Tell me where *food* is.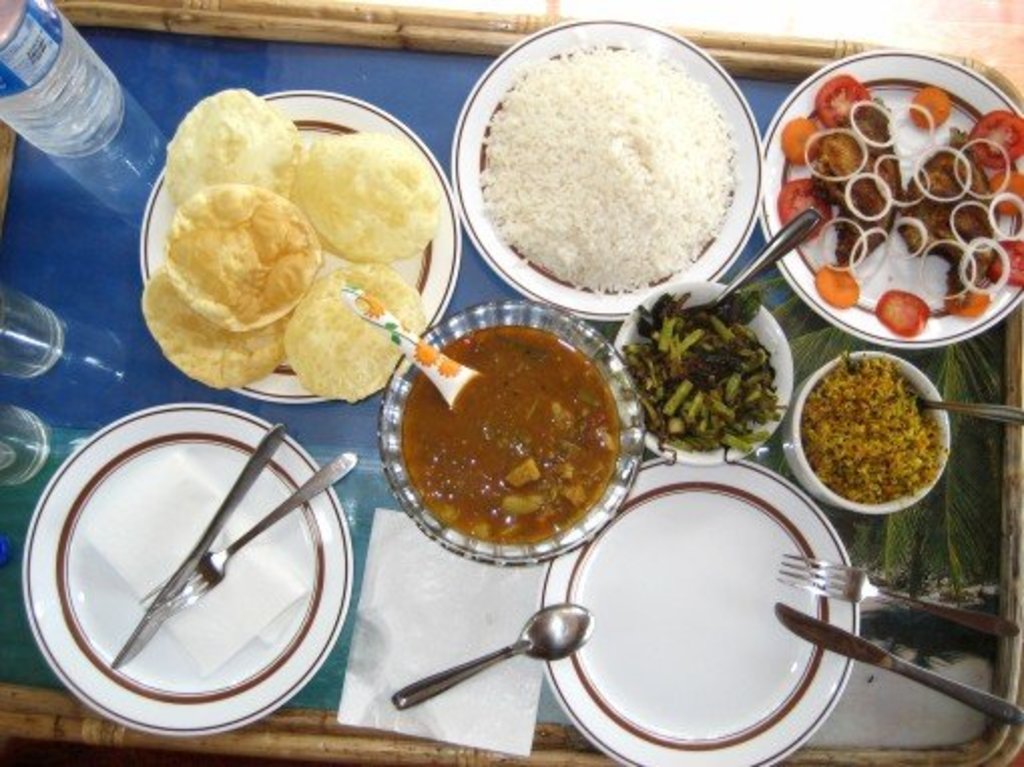
*food* is at BBox(801, 349, 944, 508).
